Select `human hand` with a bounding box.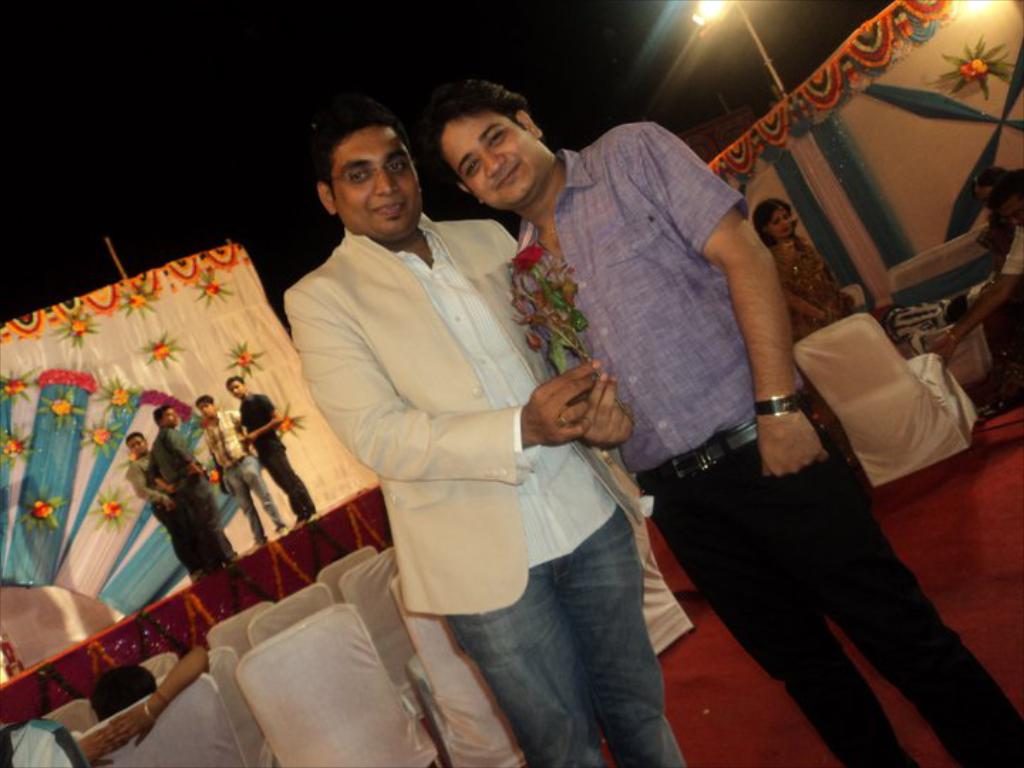
[left=75, top=730, right=128, bottom=767].
